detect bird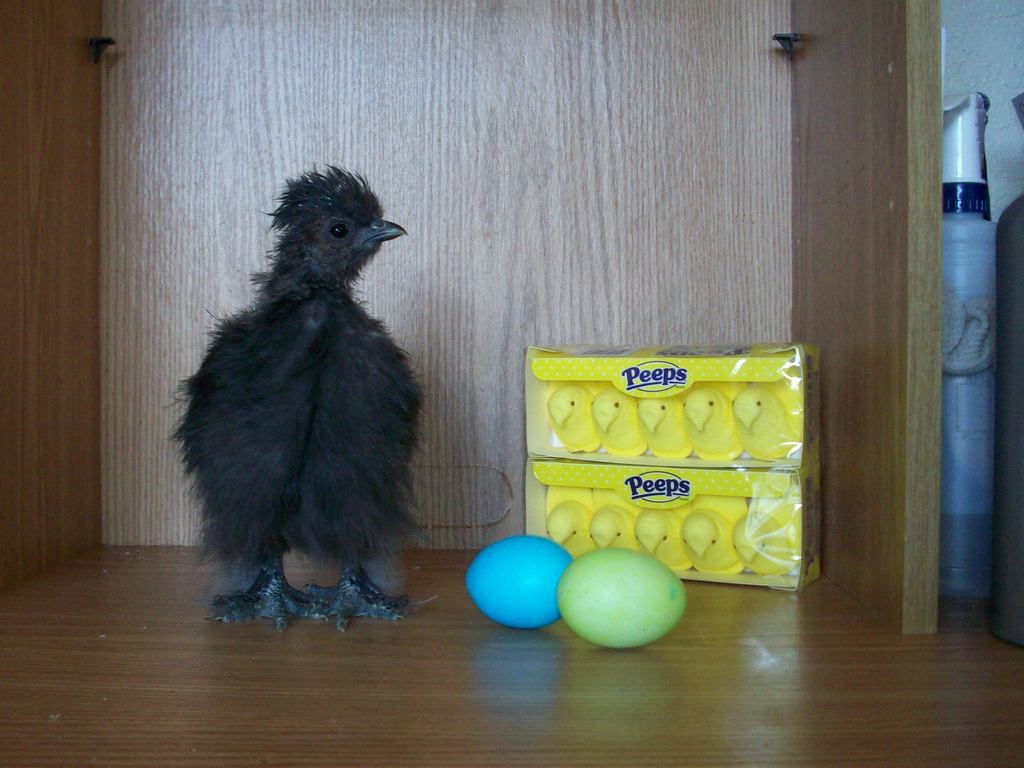
<bbox>170, 191, 440, 610</bbox>
